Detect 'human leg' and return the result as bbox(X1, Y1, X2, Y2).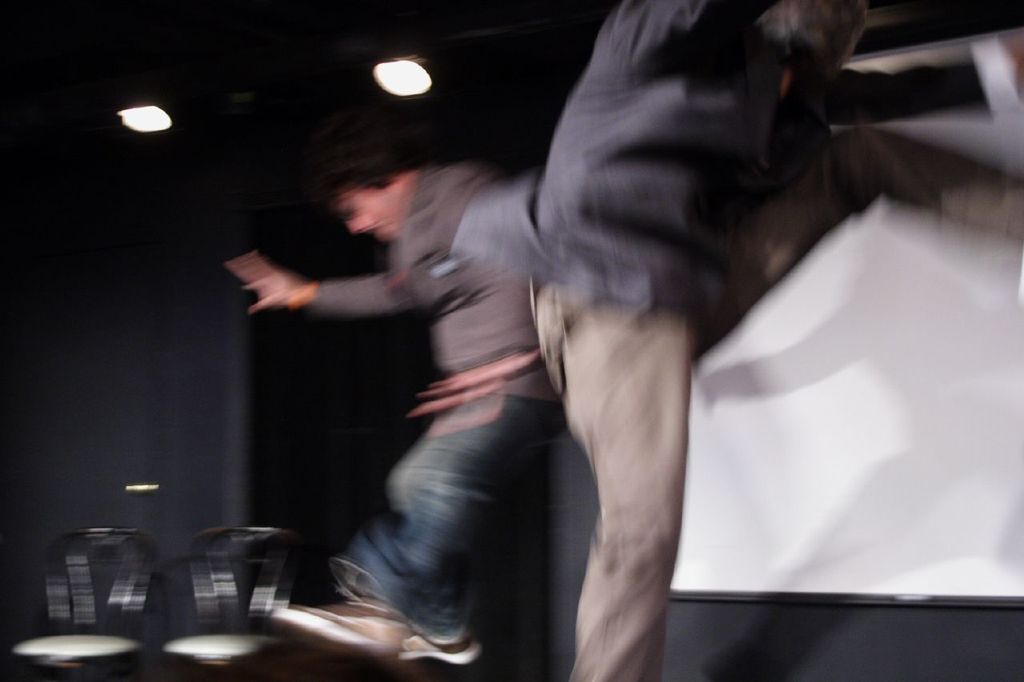
bbox(268, 395, 552, 654).
